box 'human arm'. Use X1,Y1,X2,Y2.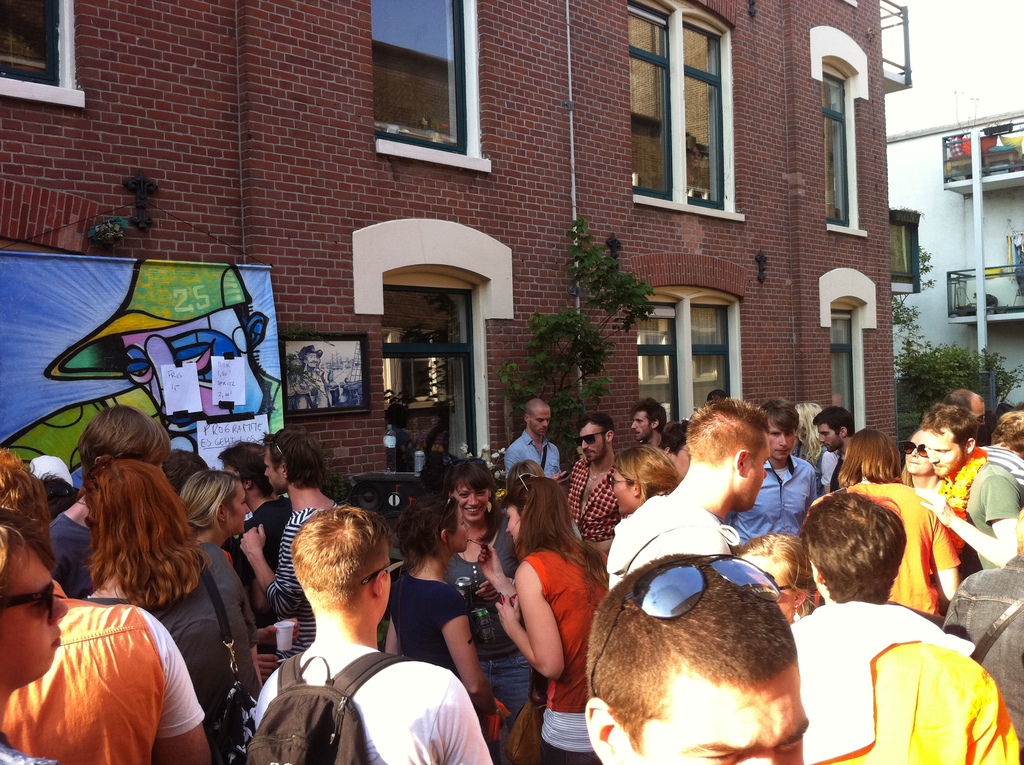
498,567,574,693.
